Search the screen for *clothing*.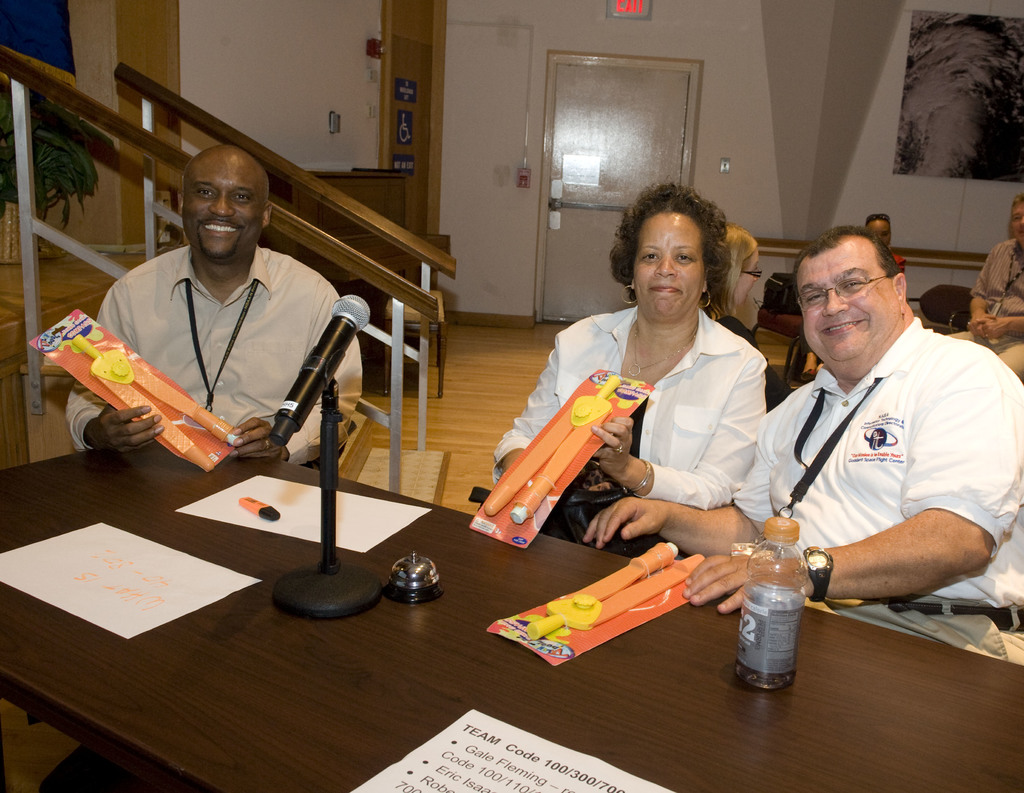
Found at <box>755,282,1005,622</box>.
